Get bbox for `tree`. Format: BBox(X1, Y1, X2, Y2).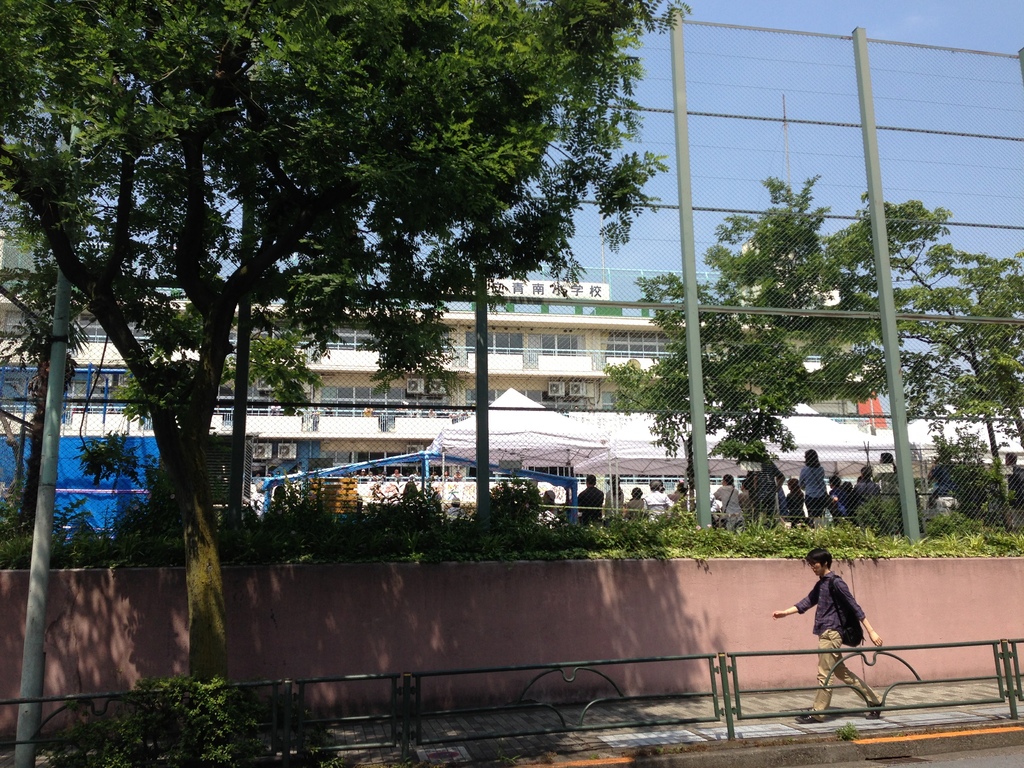
BBox(54, 47, 631, 535).
